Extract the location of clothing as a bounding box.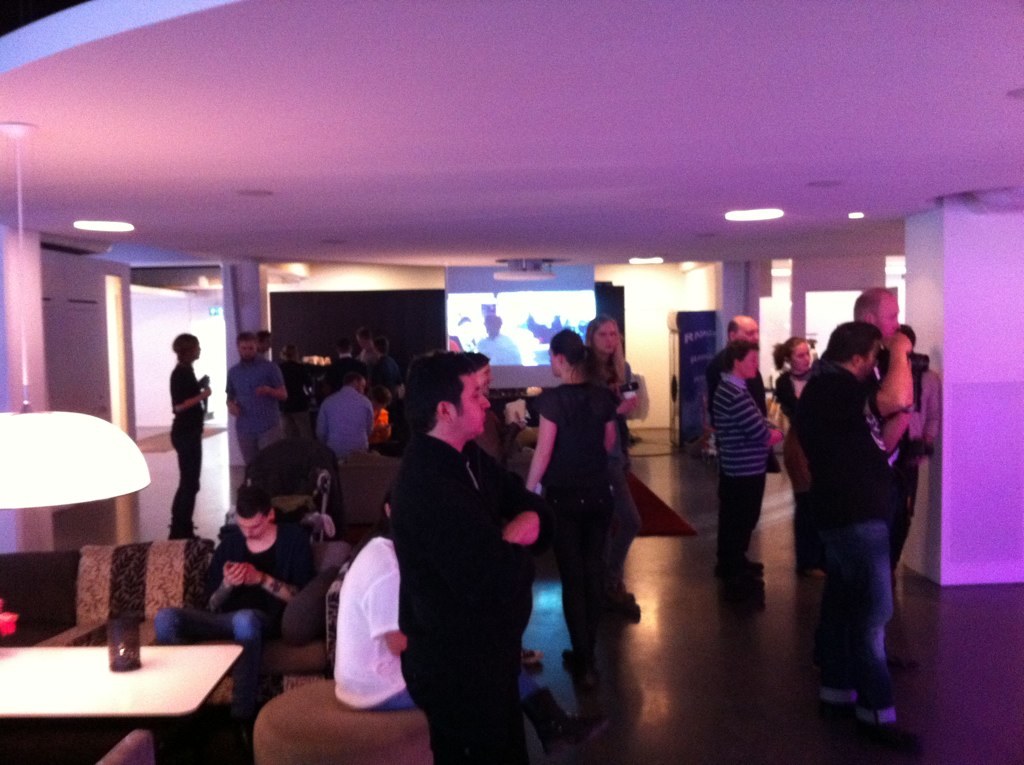
[913,356,932,456].
